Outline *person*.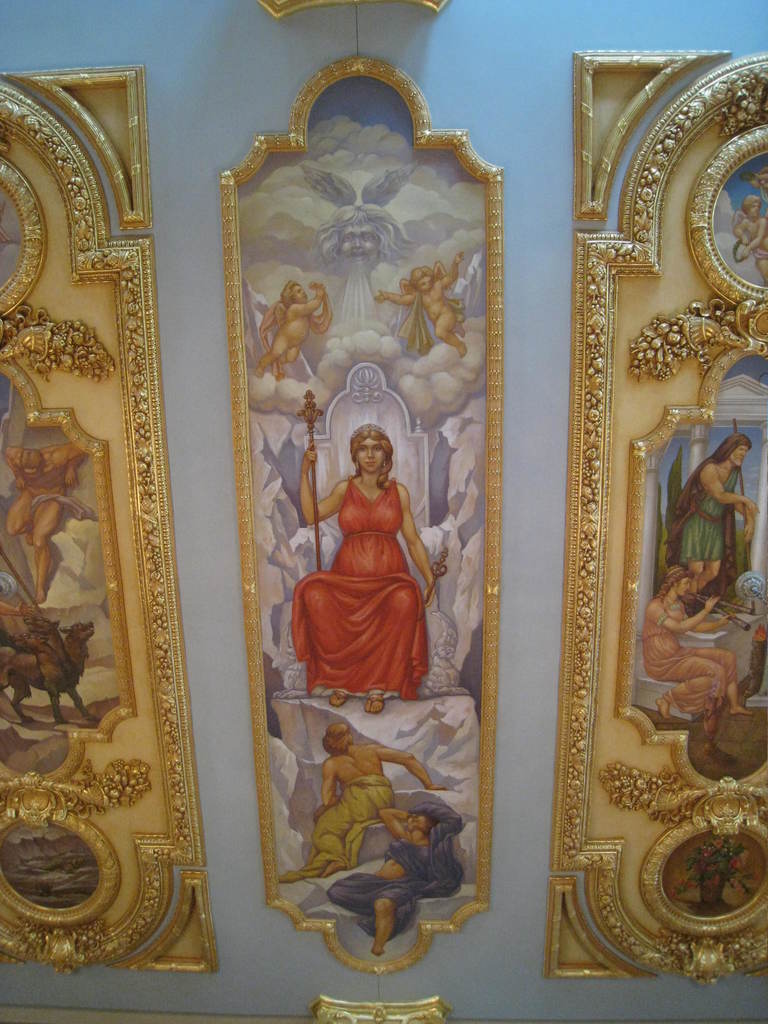
Outline: x1=378, y1=254, x2=467, y2=357.
